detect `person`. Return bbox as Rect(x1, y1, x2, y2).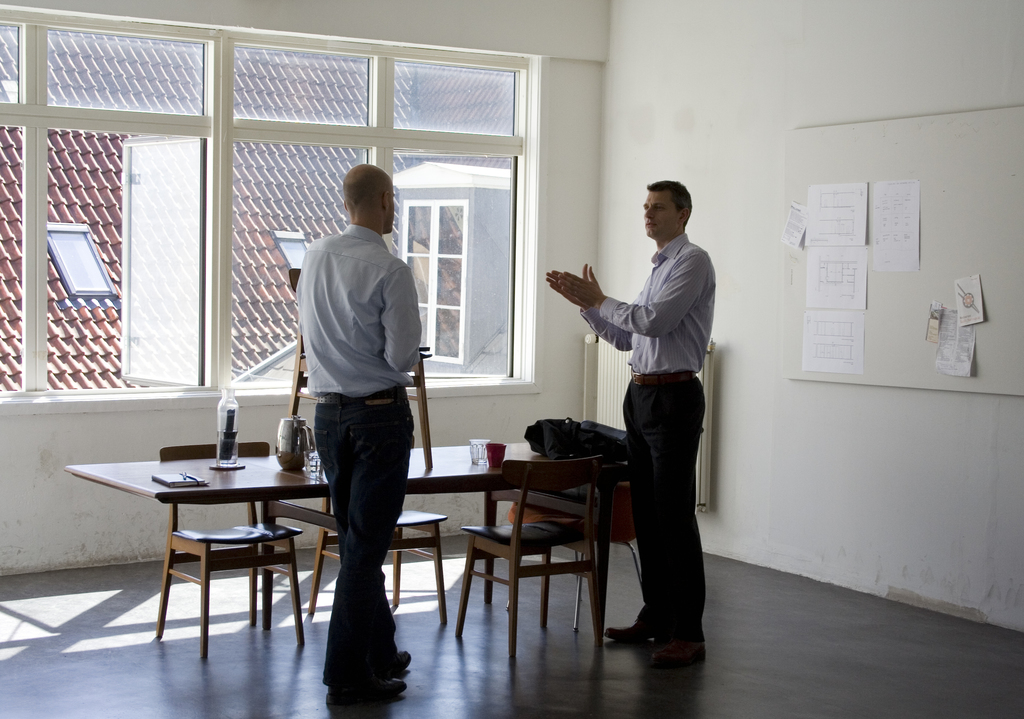
Rect(296, 163, 422, 709).
